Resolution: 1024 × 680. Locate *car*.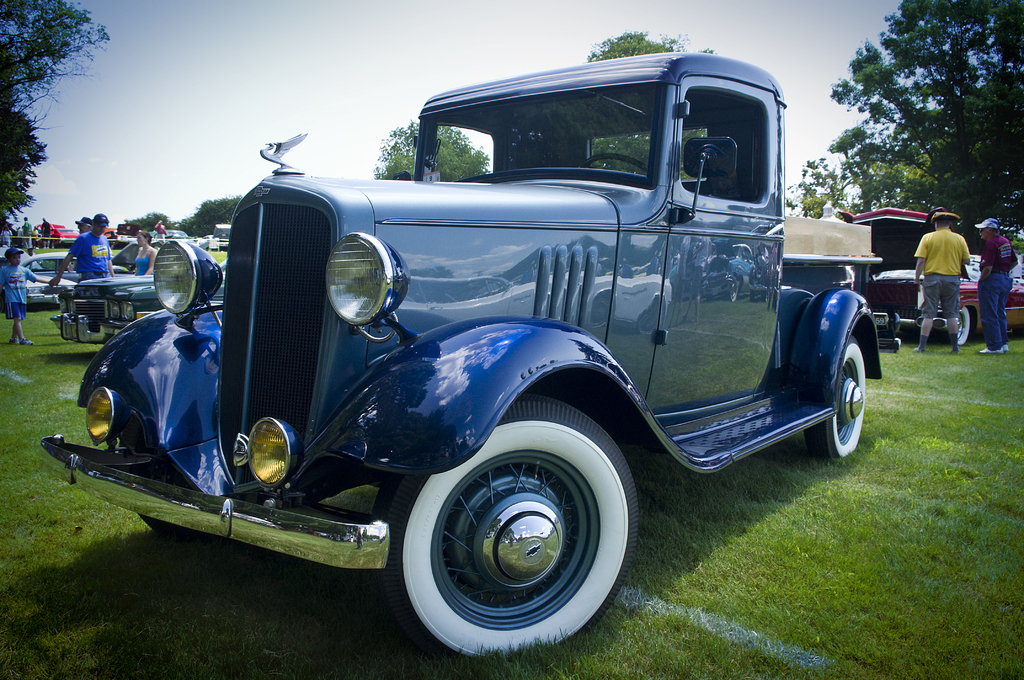
<box>19,245,81,307</box>.
